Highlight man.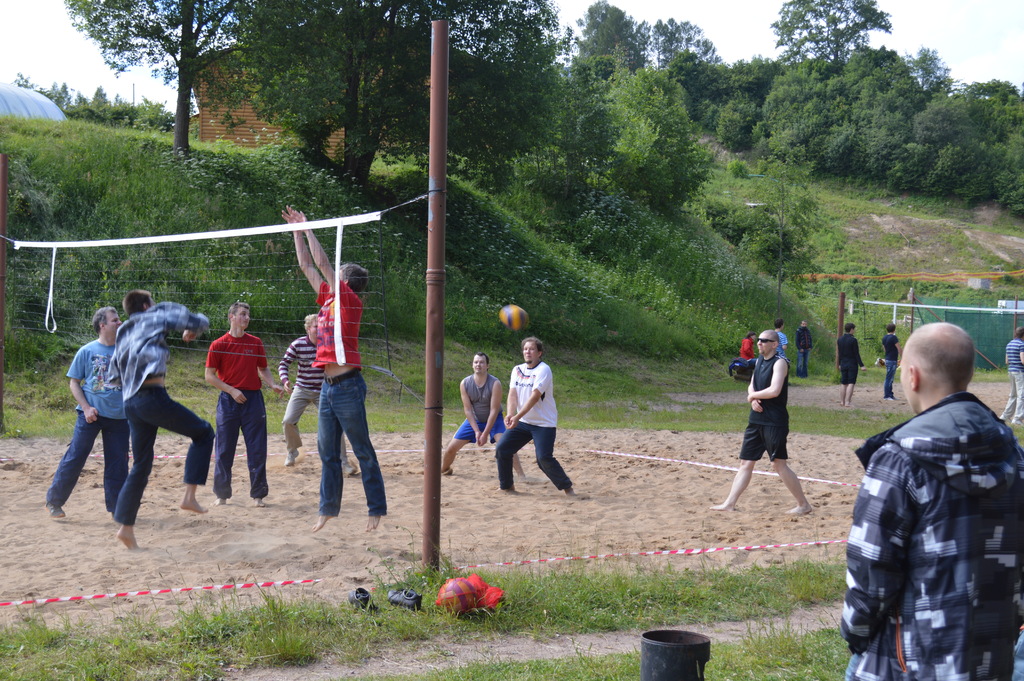
Highlighted region: bbox(202, 300, 285, 507).
